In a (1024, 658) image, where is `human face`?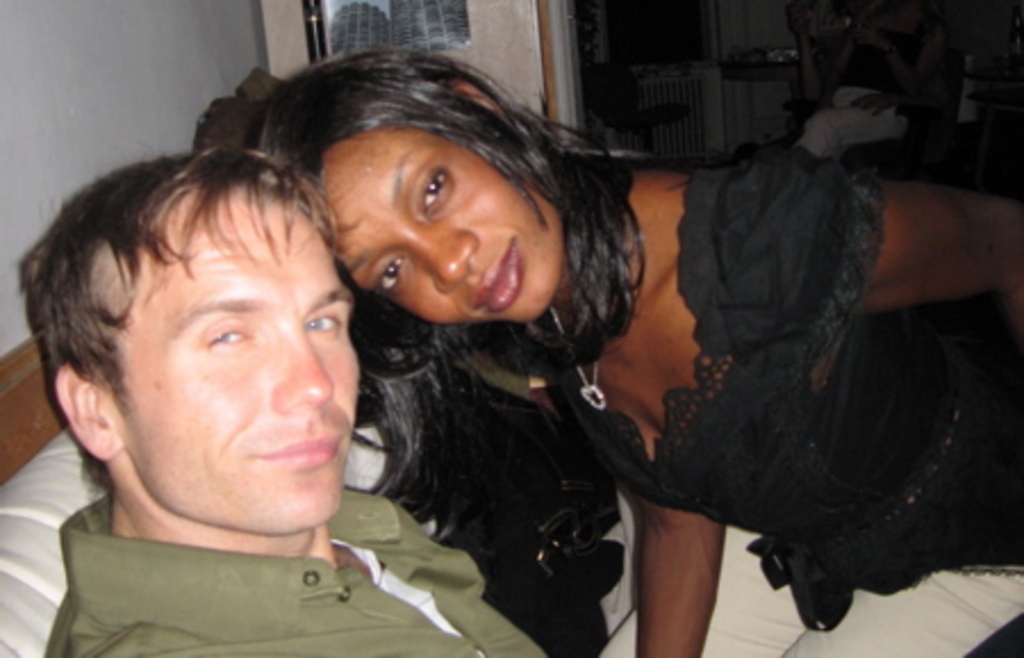
[112,184,362,535].
